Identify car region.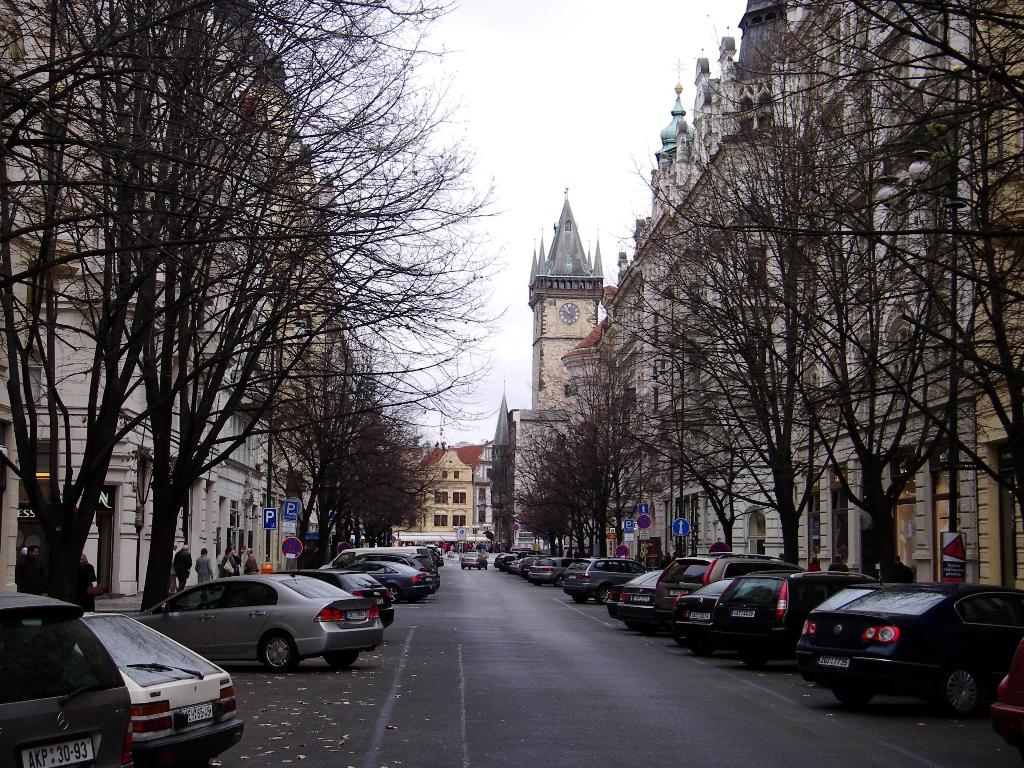
Region: 511, 549, 537, 572.
